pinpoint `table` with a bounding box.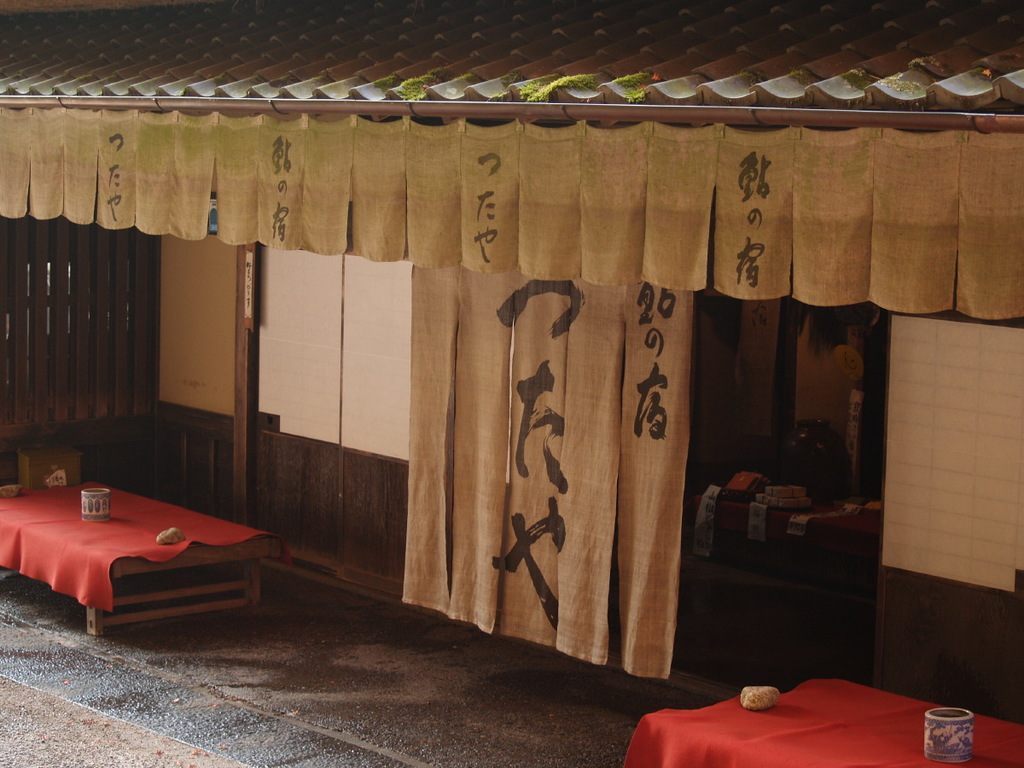
(left=624, top=674, right=1023, bottom=766).
